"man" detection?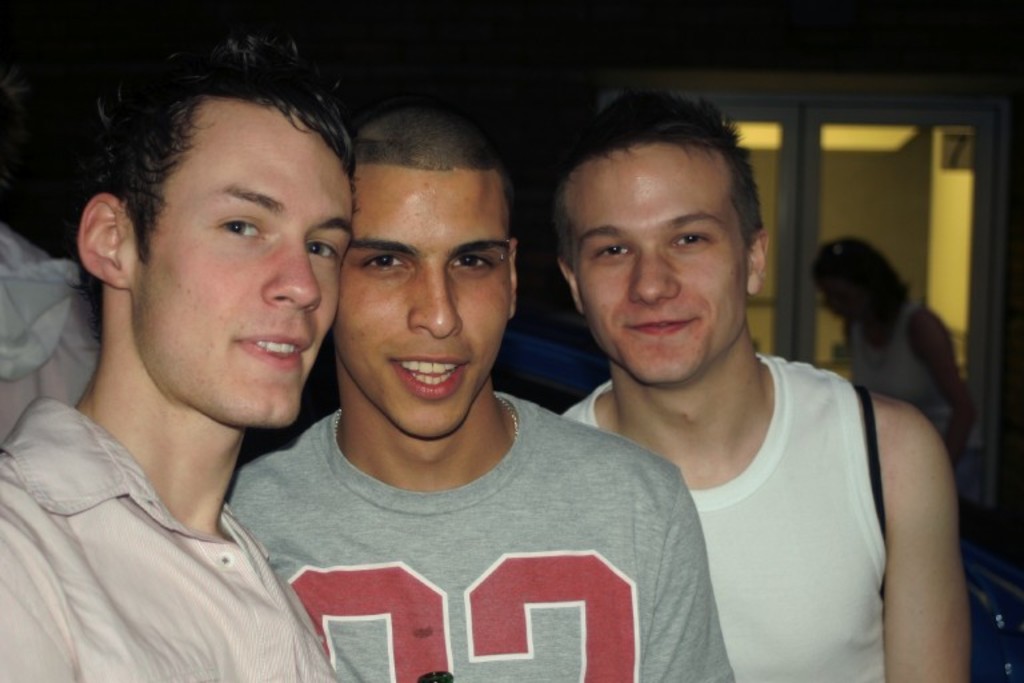
[0, 11, 368, 682]
